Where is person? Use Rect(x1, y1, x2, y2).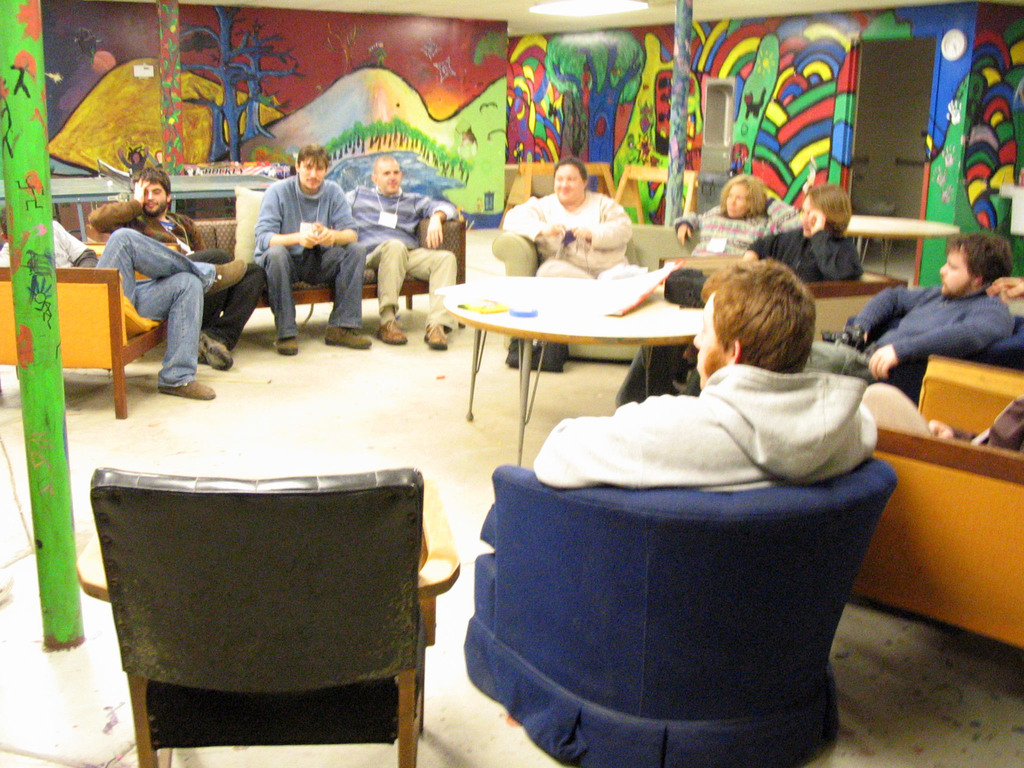
Rect(805, 234, 1017, 387).
